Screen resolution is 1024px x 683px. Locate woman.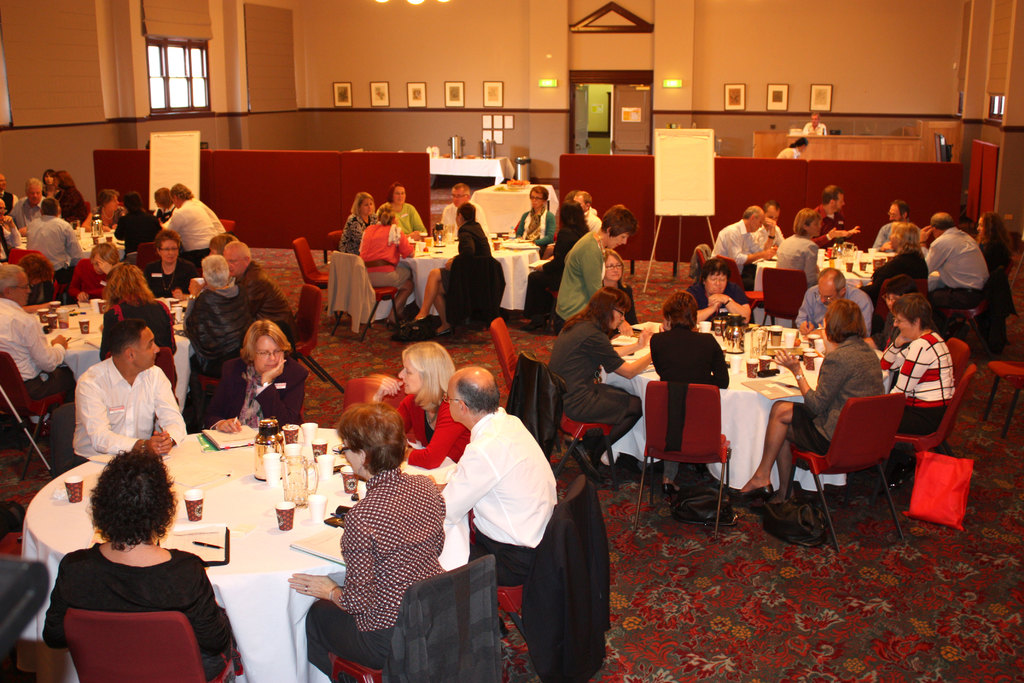
[35,172,54,200].
